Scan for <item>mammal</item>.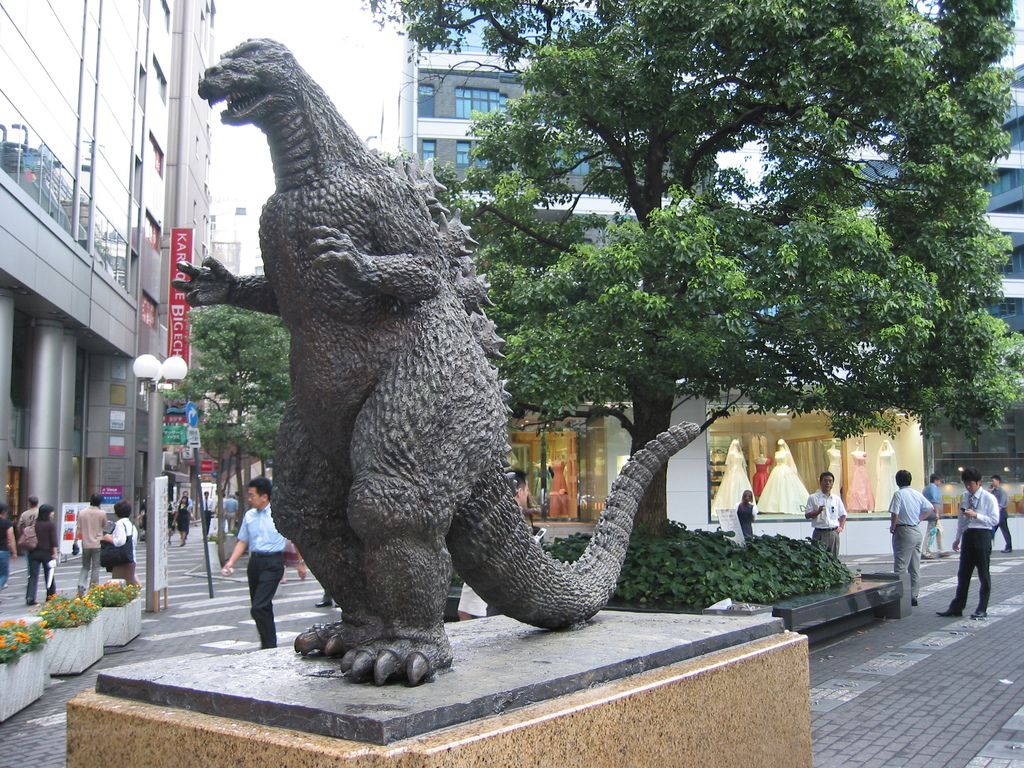
Scan result: region(103, 500, 133, 591).
